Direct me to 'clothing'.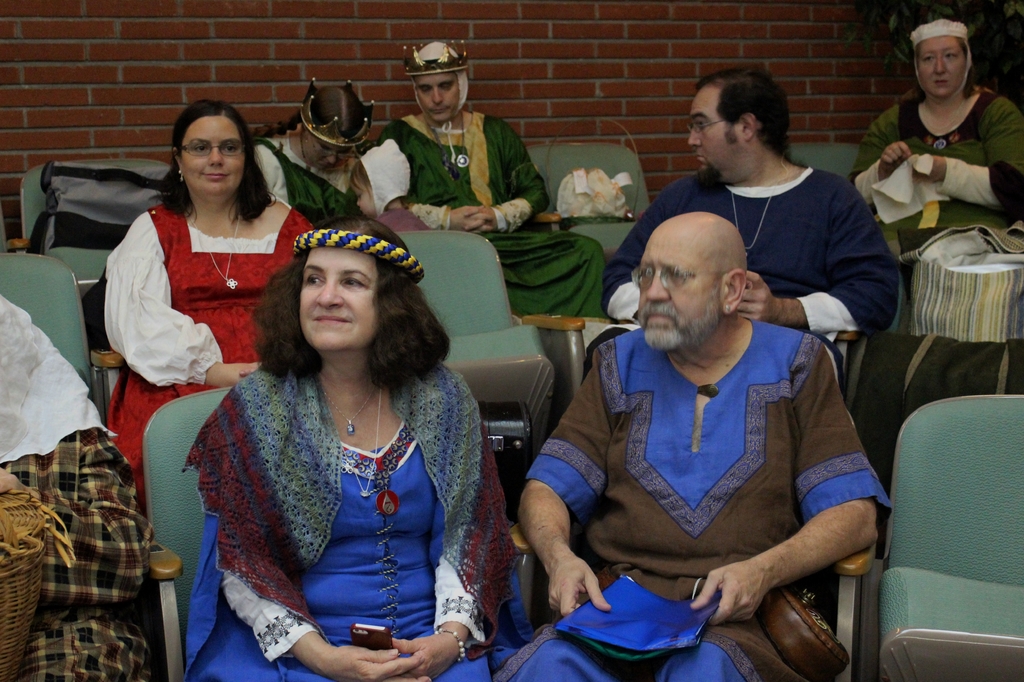
Direction: [582, 154, 915, 384].
